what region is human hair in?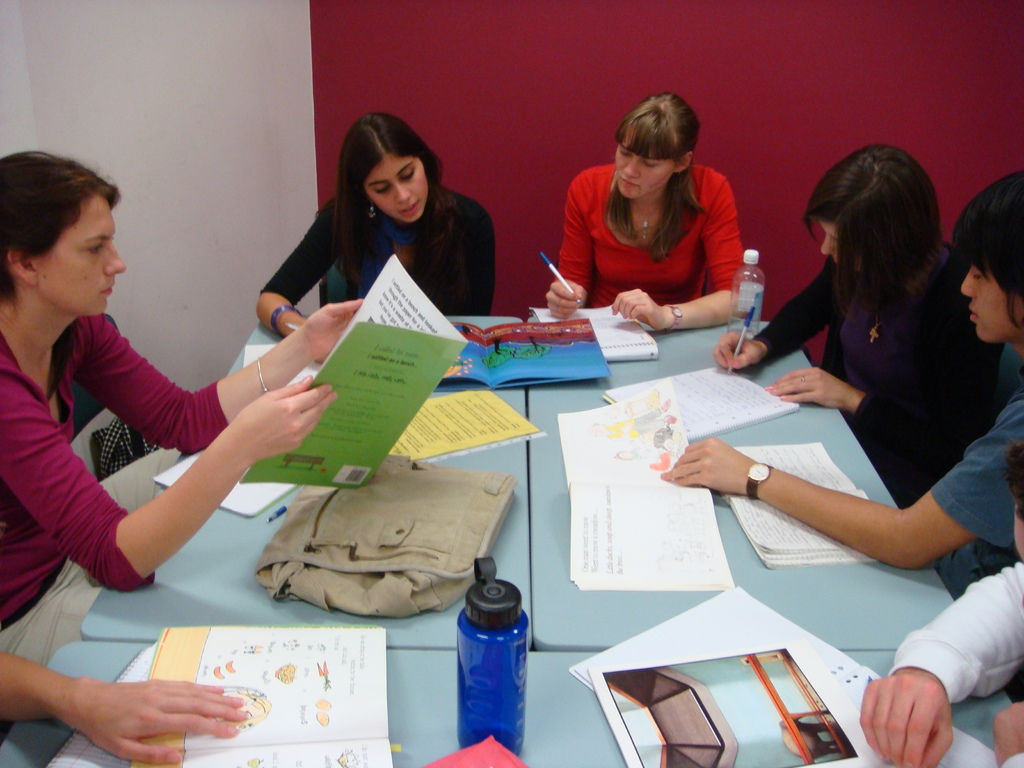
box=[1002, 436, 1023, 521].
